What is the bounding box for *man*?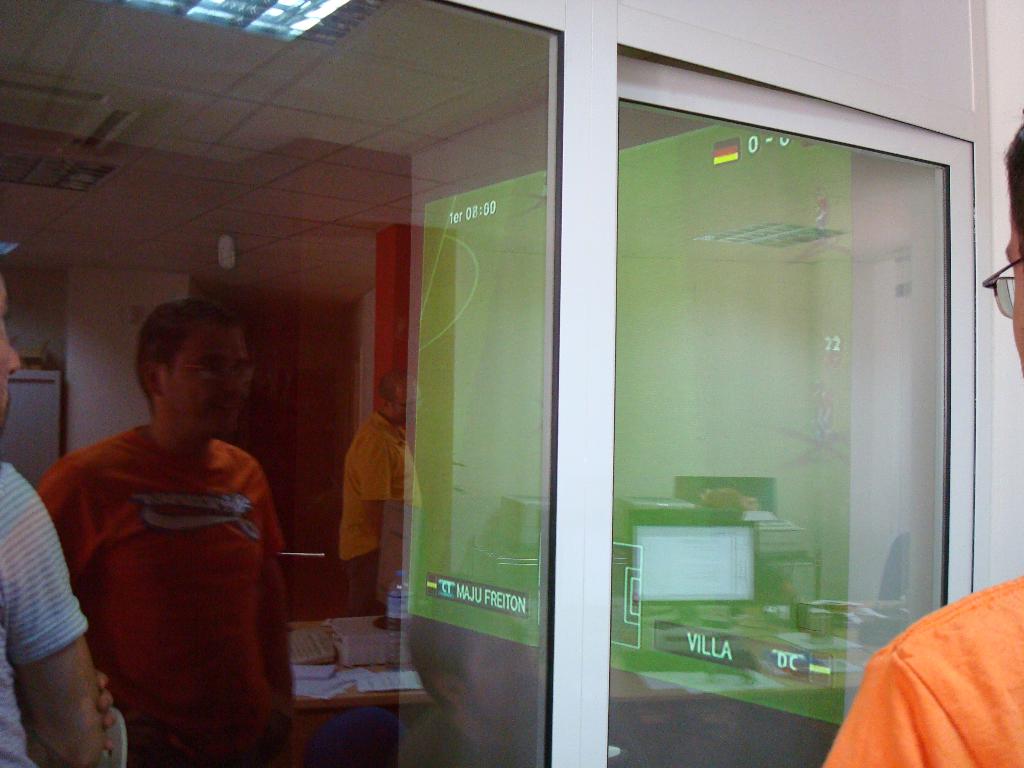
<bbox>337, 367, 424, 616</bbox>.
